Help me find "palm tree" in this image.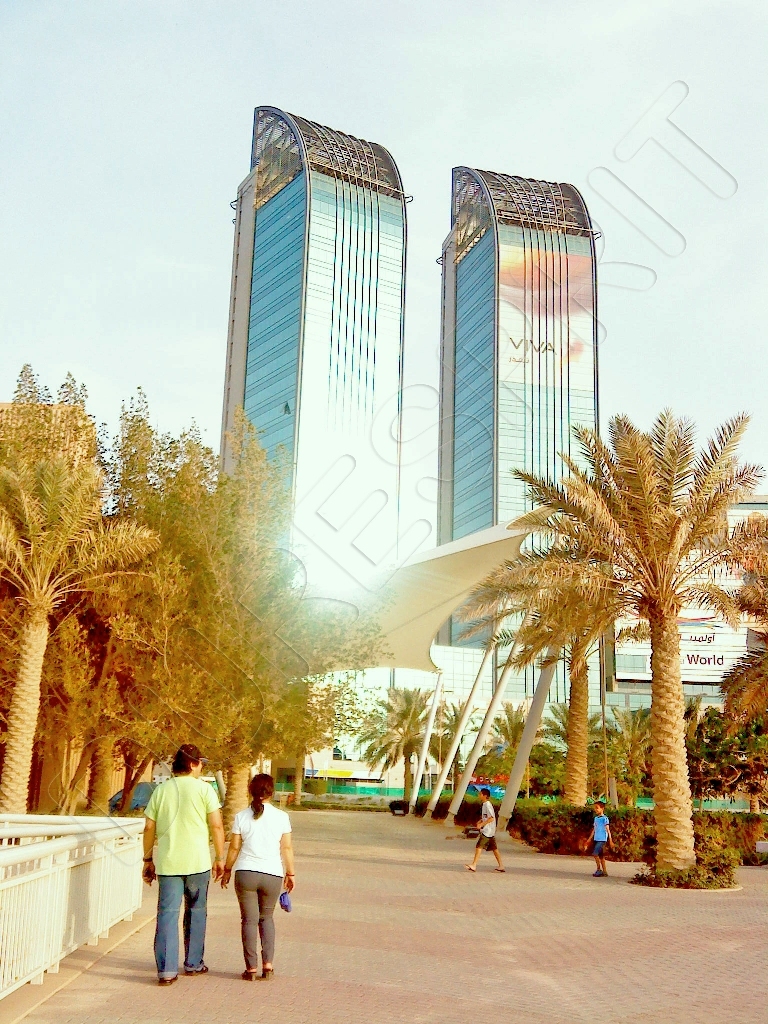
Found it: (182, 622, 297, 844).
